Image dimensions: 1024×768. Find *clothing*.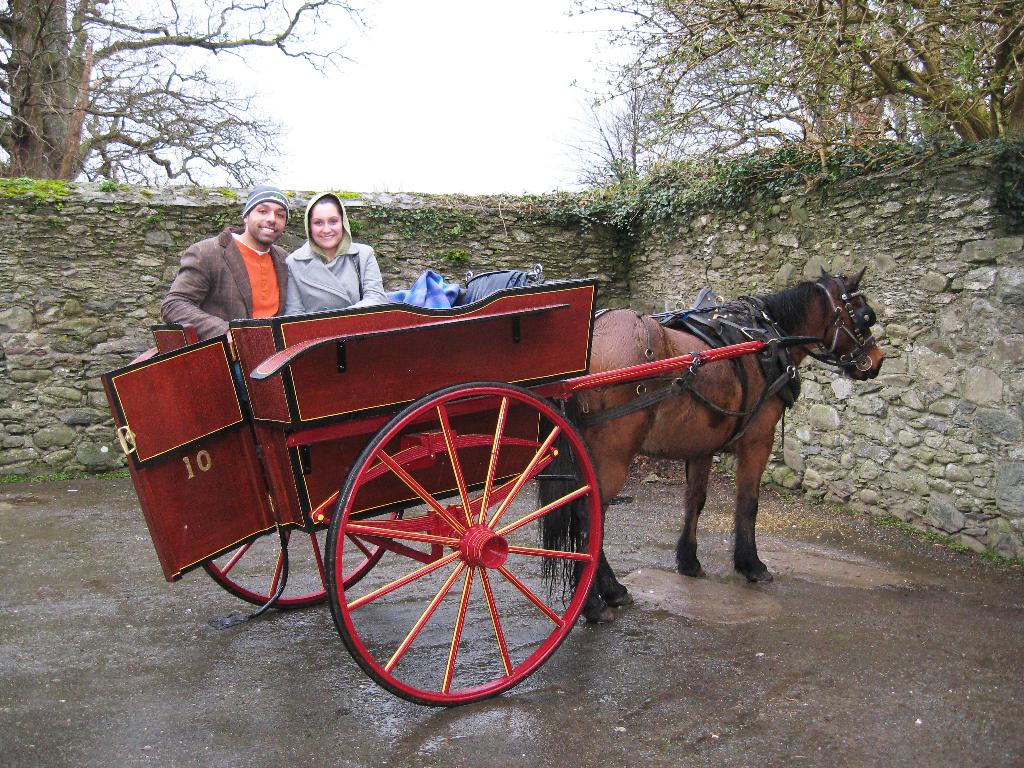
<region>163, 223, 291, 346</region>.
